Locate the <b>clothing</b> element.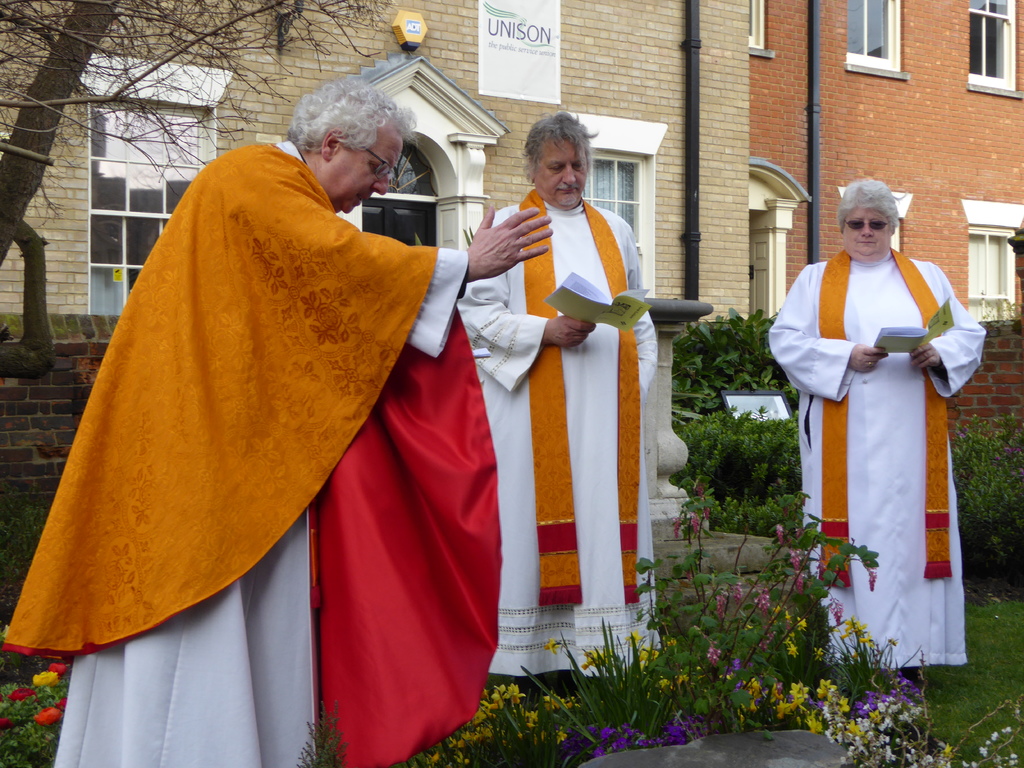
Element bbox: pyautogui.locateOnScreen(794, 244, 980, 636).
